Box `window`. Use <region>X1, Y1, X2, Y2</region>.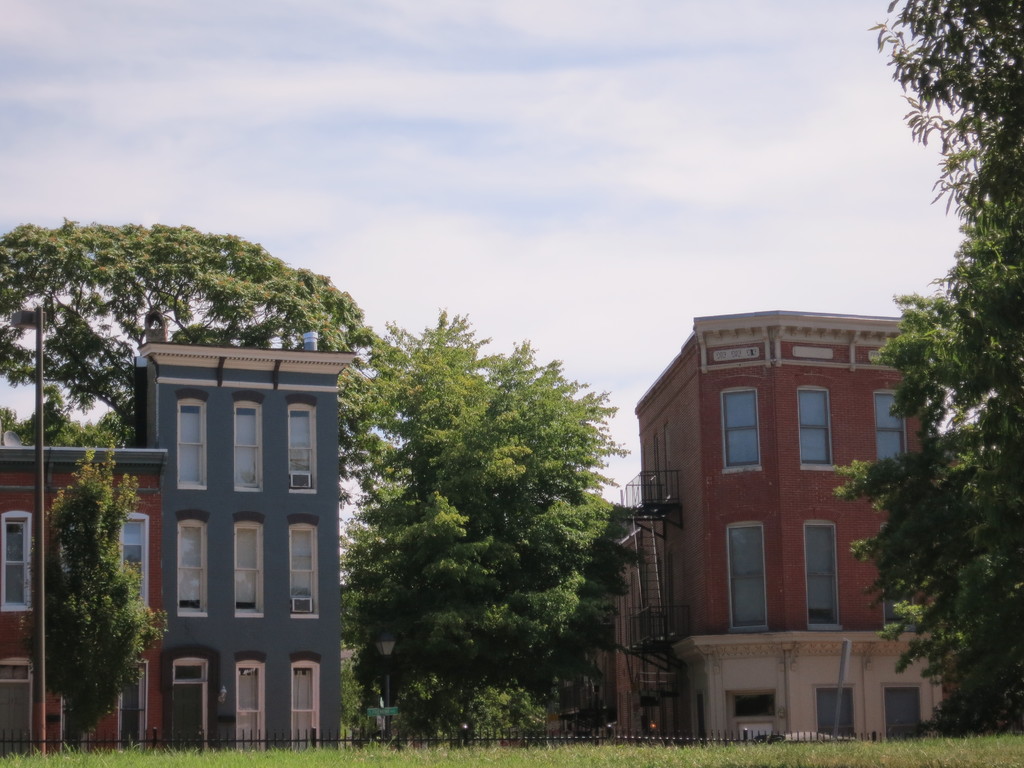
<region>729, 520, 758, 632</region>.
